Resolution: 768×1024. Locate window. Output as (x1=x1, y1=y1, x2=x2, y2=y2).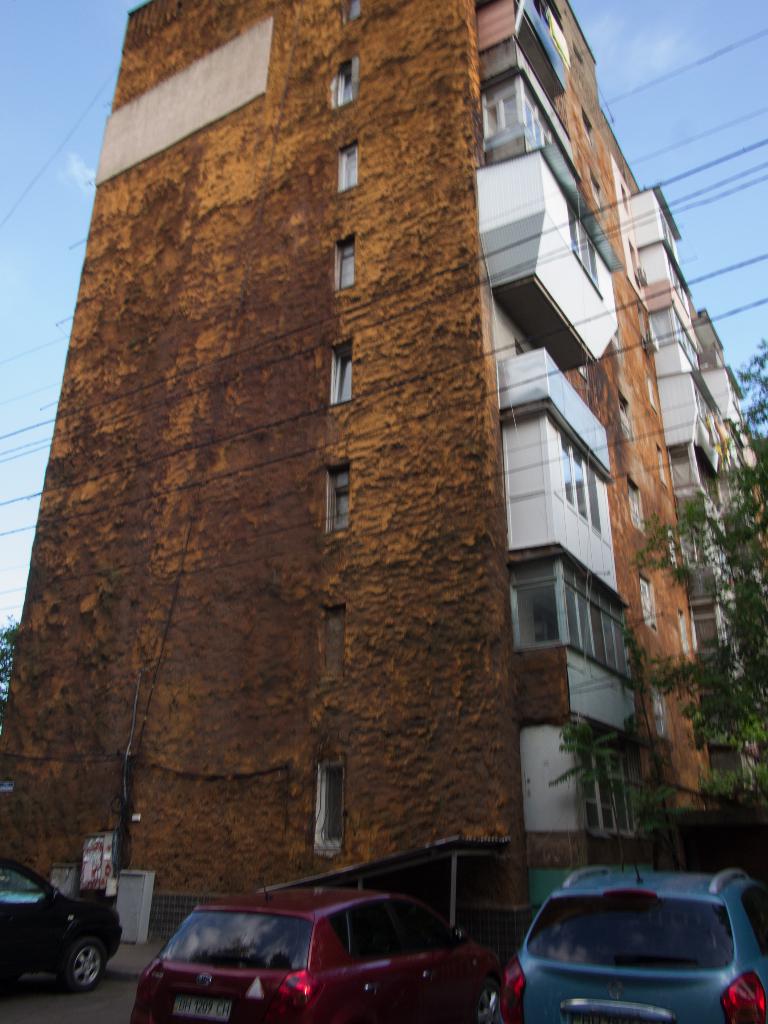
(x1=315, y1=760, x2=337, y2=848).
